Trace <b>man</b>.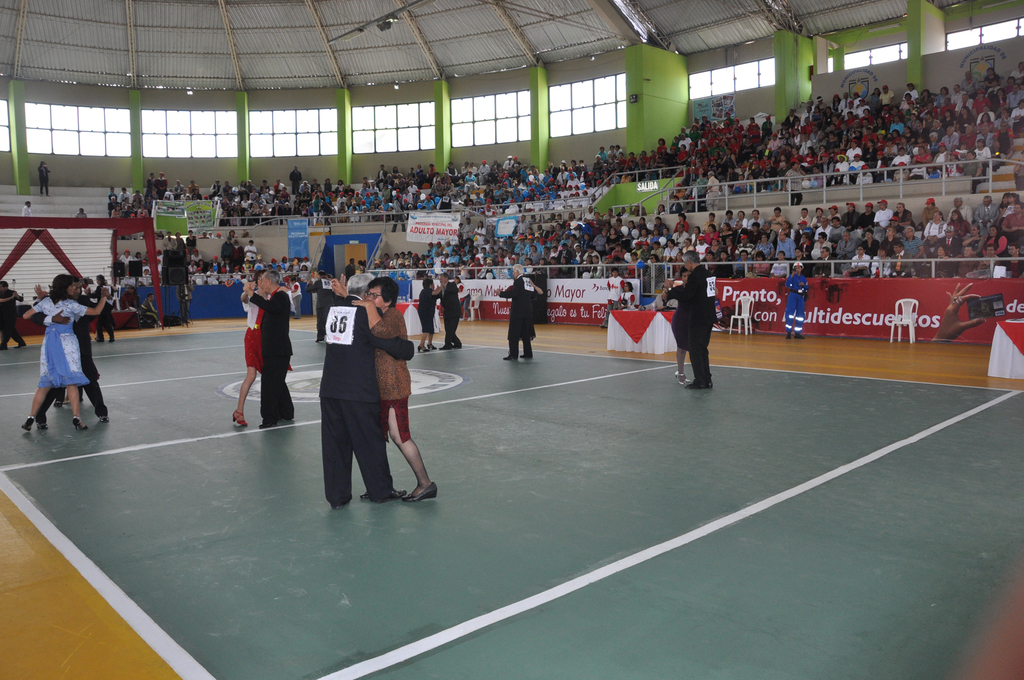
Traced to Rect(783, 262, 804, 337).
